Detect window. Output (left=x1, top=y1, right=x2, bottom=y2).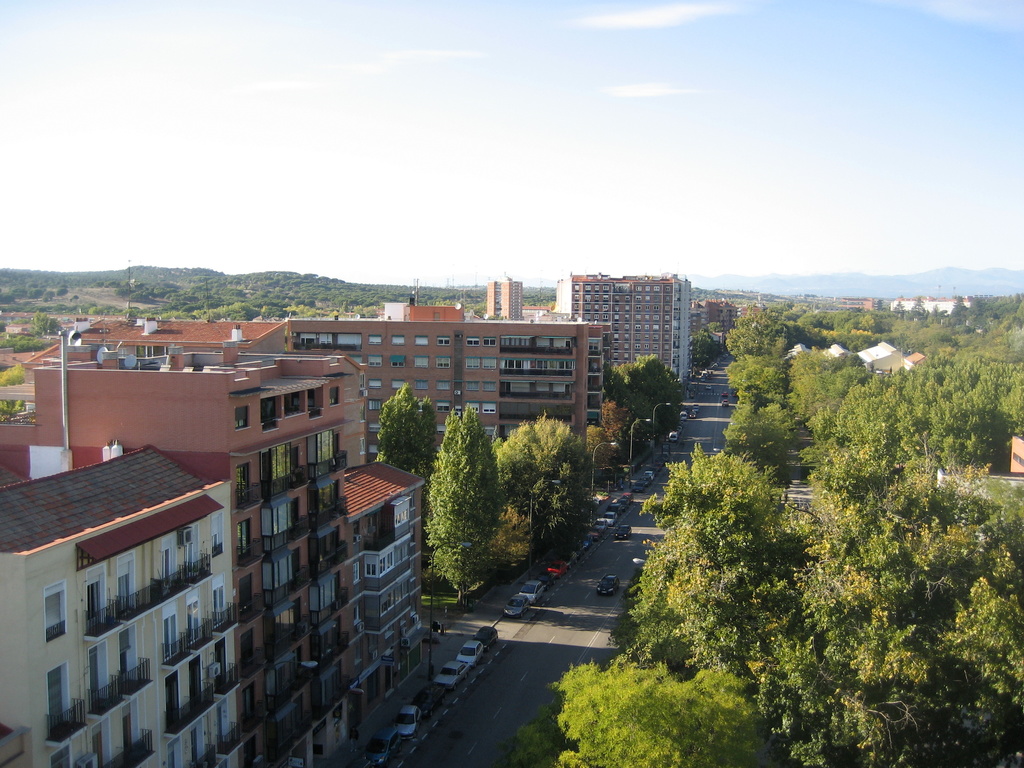
(left=369, top=400, right=382, bottom=412).
